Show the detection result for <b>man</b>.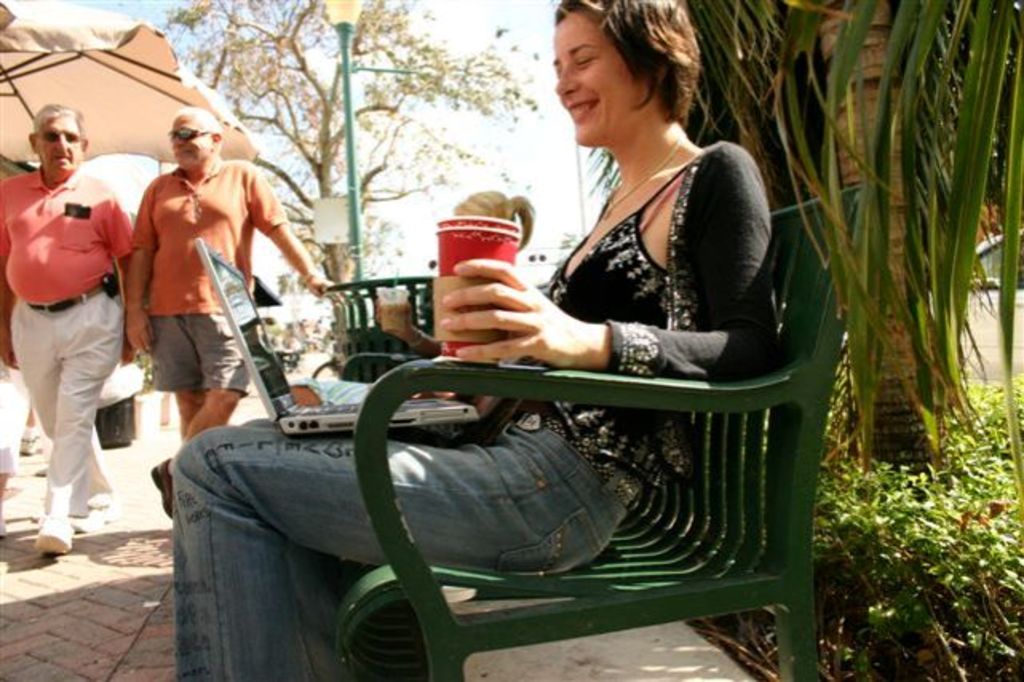
{"left": 5, "top": 86, "right": 142, "bottom": 569}.
